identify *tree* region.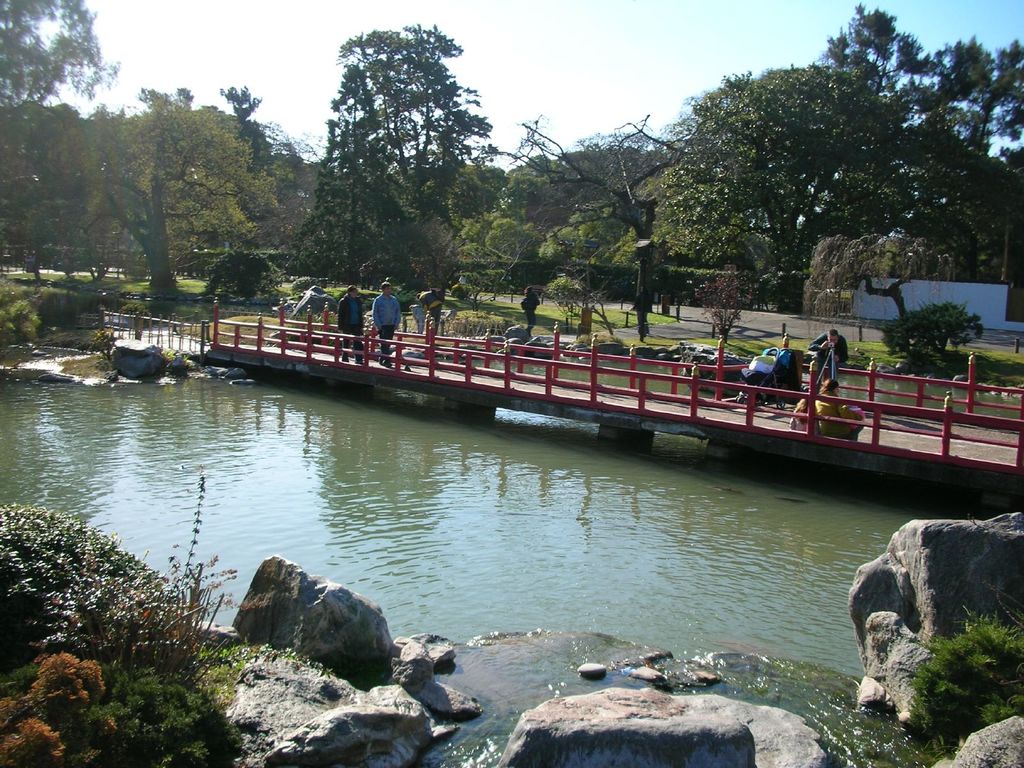
Region: select_region(489, 104, 674, 303).
